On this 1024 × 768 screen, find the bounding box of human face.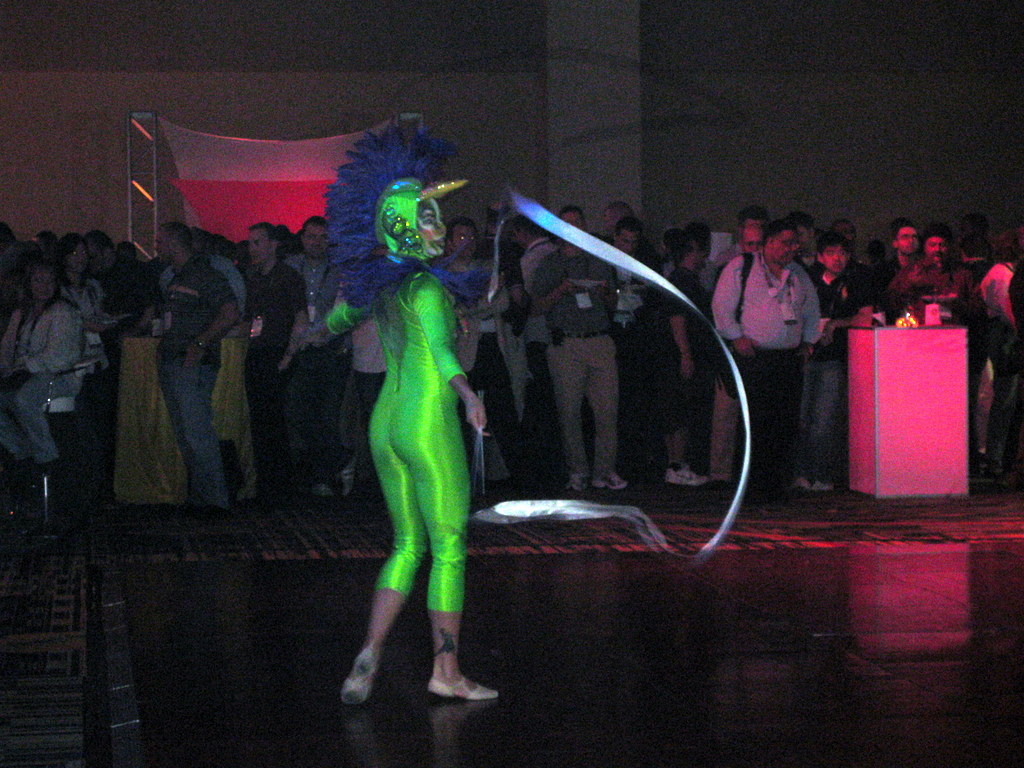
Bounding box: select_region(153, 227, 169, 266).
